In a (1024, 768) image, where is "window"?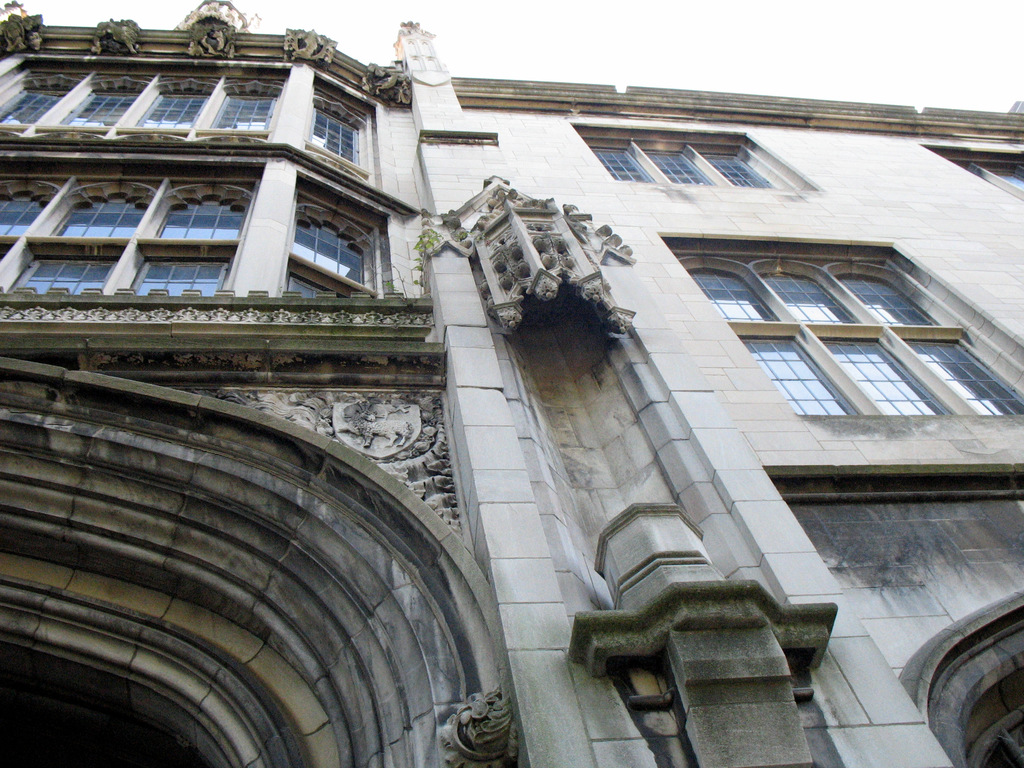
l=282, t=198, r=378, b=295.
